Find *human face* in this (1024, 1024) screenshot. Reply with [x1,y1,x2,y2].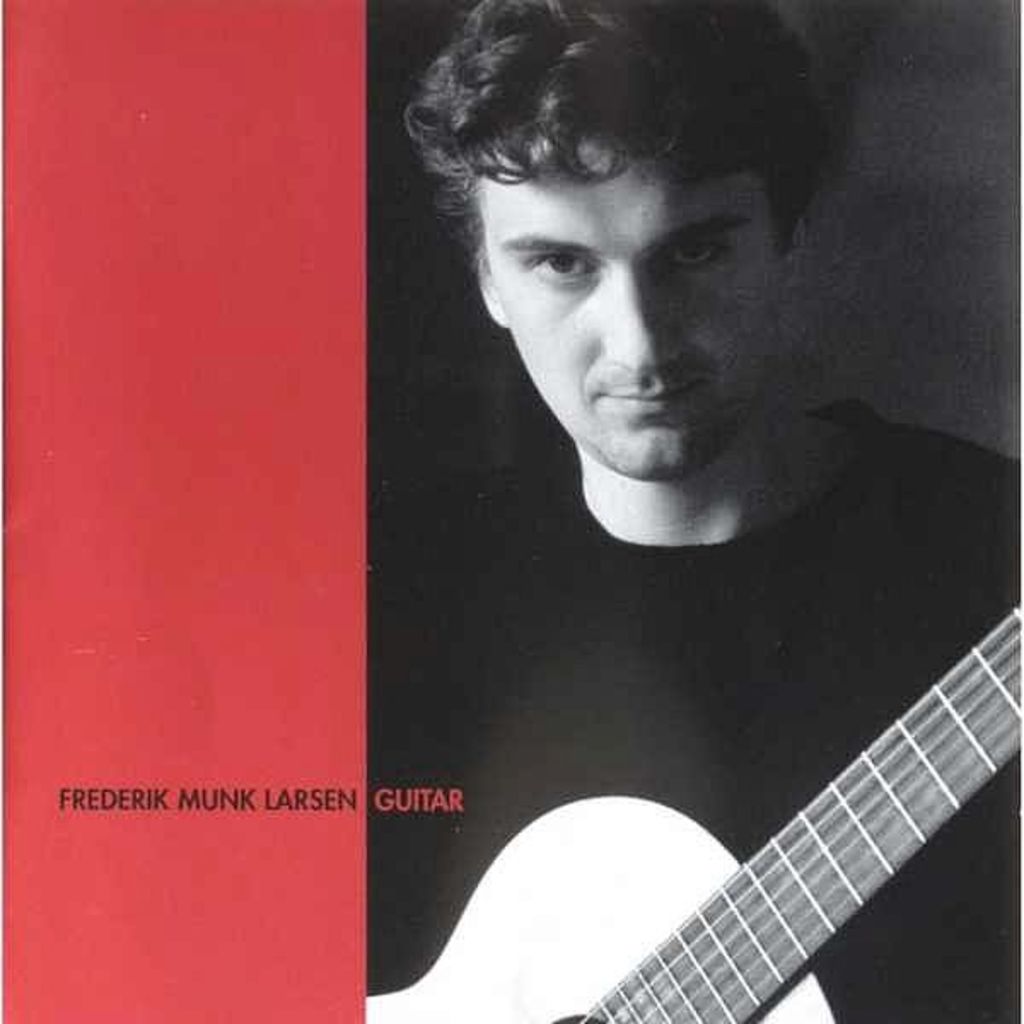
[468,148,783,481].
